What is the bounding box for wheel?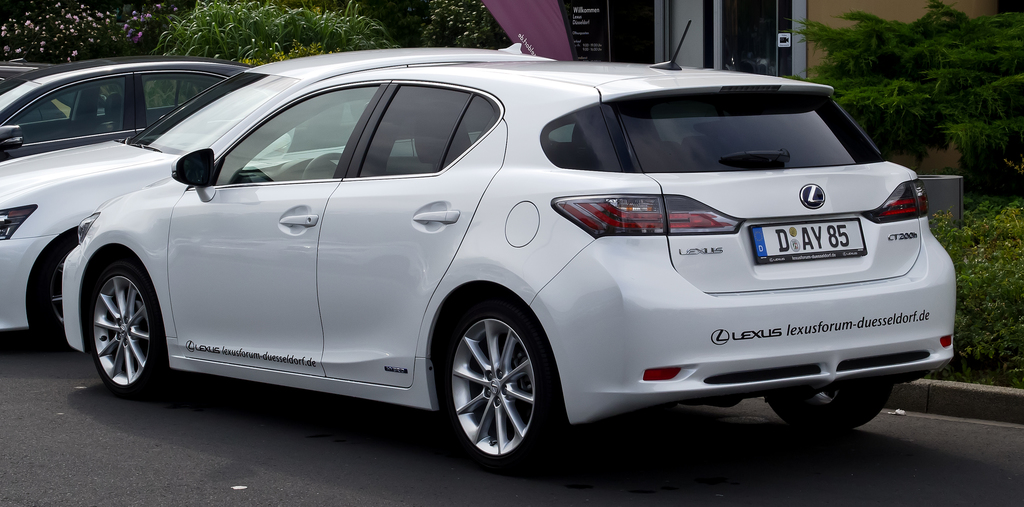
Rect(80, 257, 177, 401).
